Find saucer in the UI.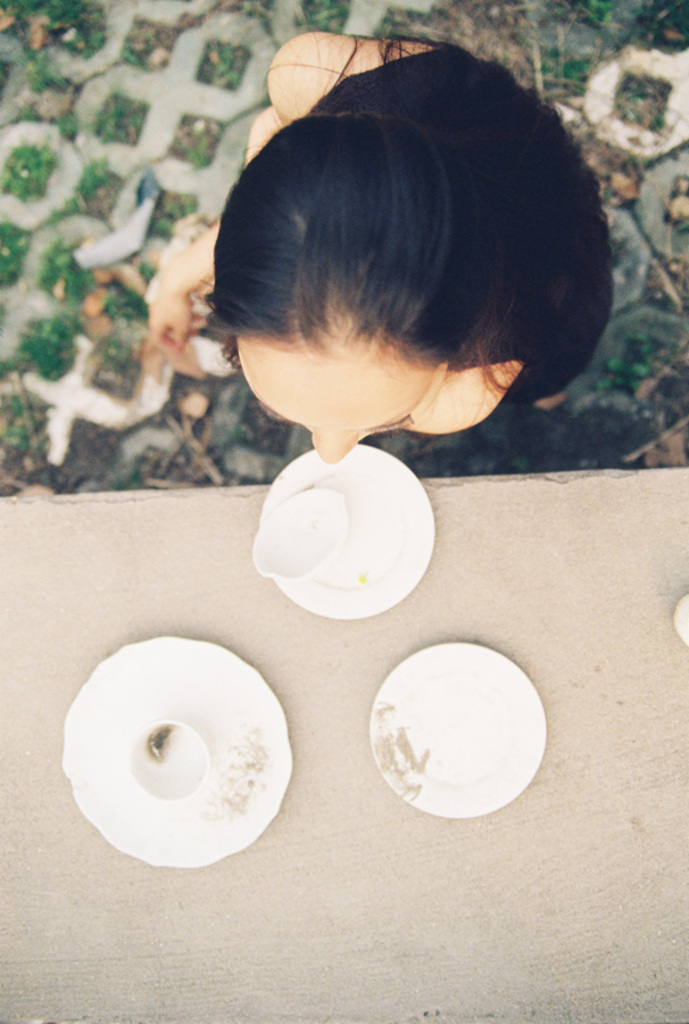
UI element at <bbox>257, 447, 437, 620</bbox>.
